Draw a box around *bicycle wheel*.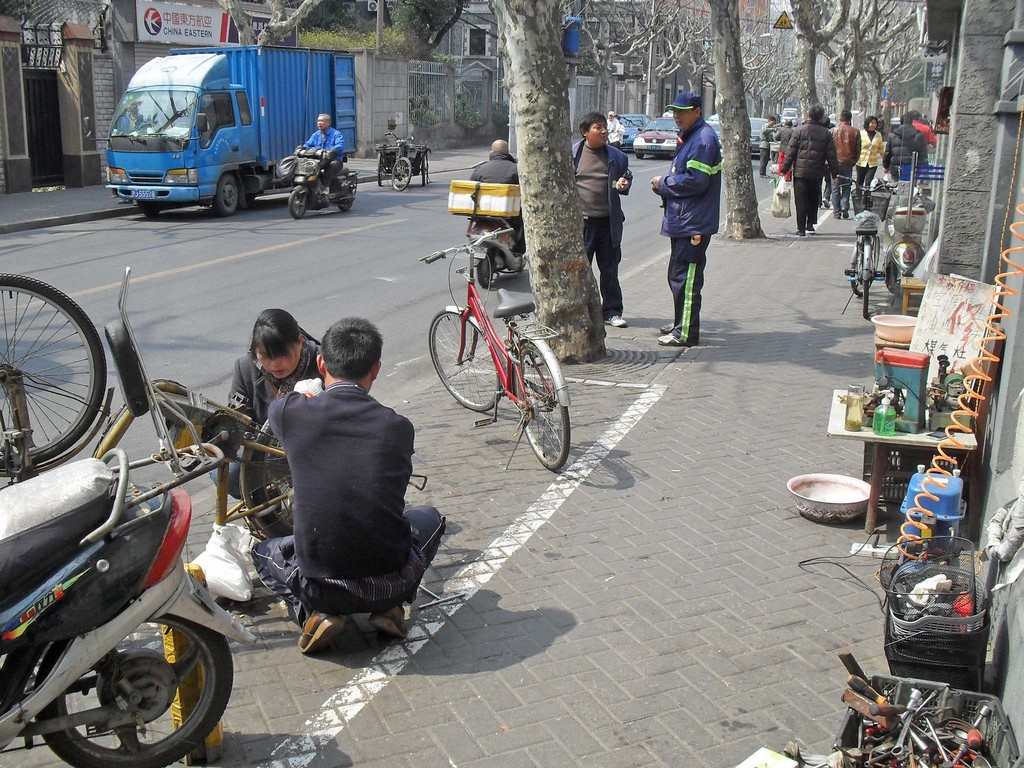
detection(513, 340, 572, 471).
